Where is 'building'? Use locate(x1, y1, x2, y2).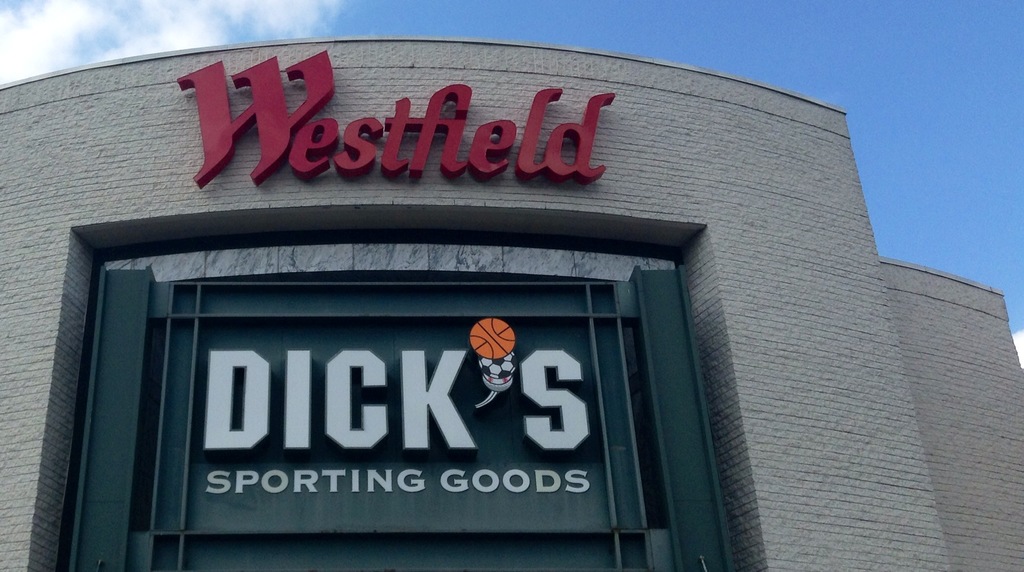
locate(0, 37, 1023, 571).
